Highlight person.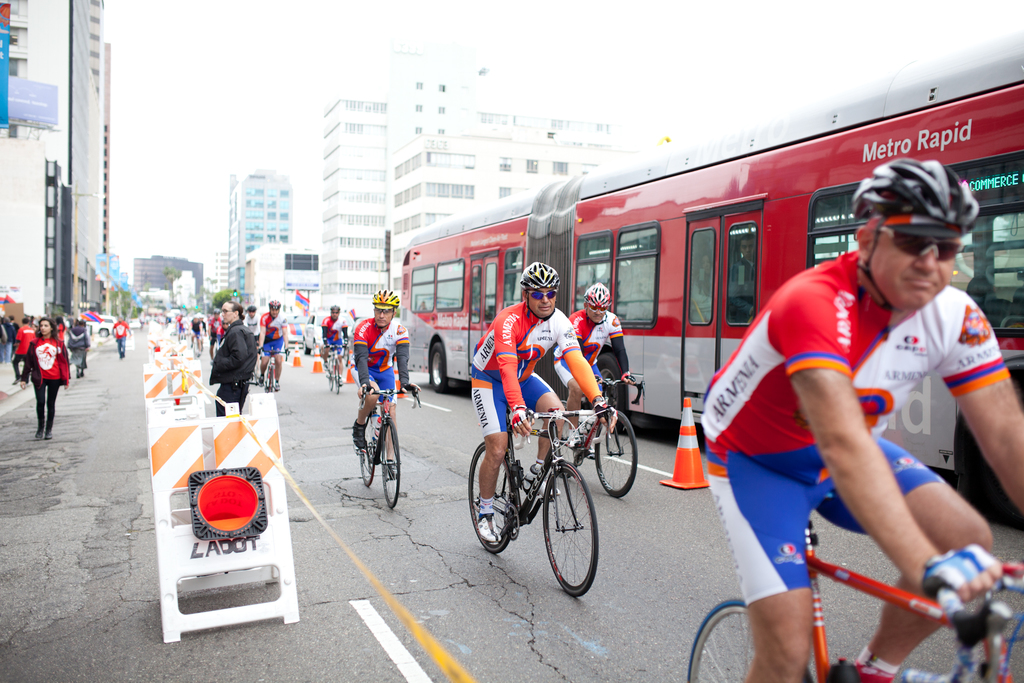
Highlighted region: <bbox>204, 295, 254, 416</bbox>.
